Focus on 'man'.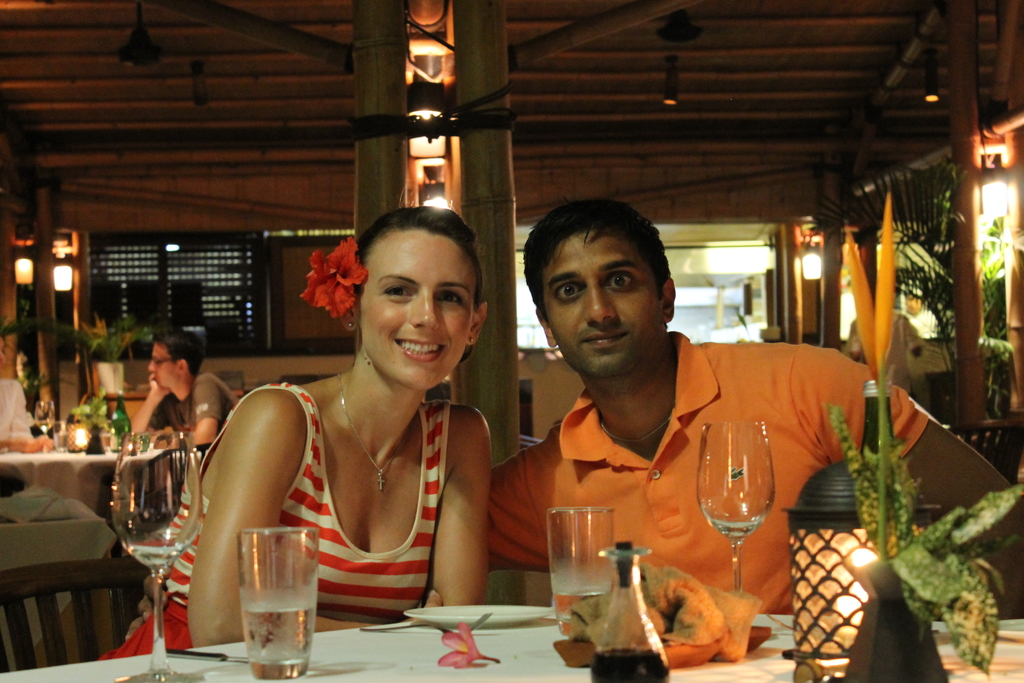
Focused at left=488, top=199, right=1023, bottom=611.
